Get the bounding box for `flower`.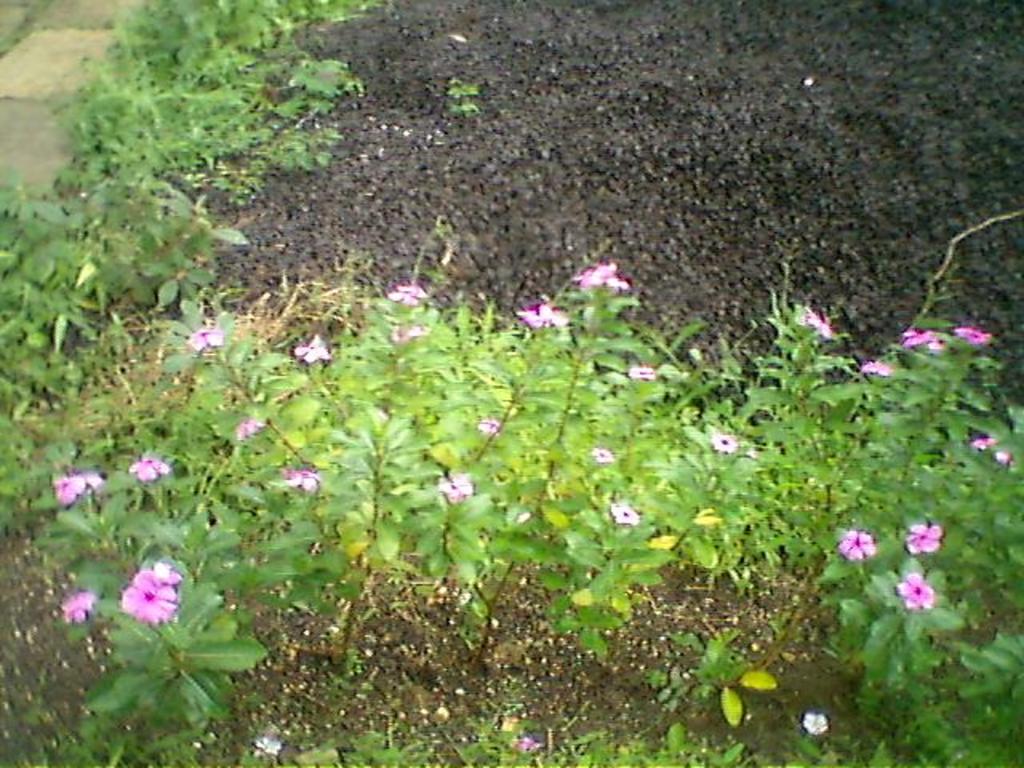
crop(859, 360, 896, 374).
